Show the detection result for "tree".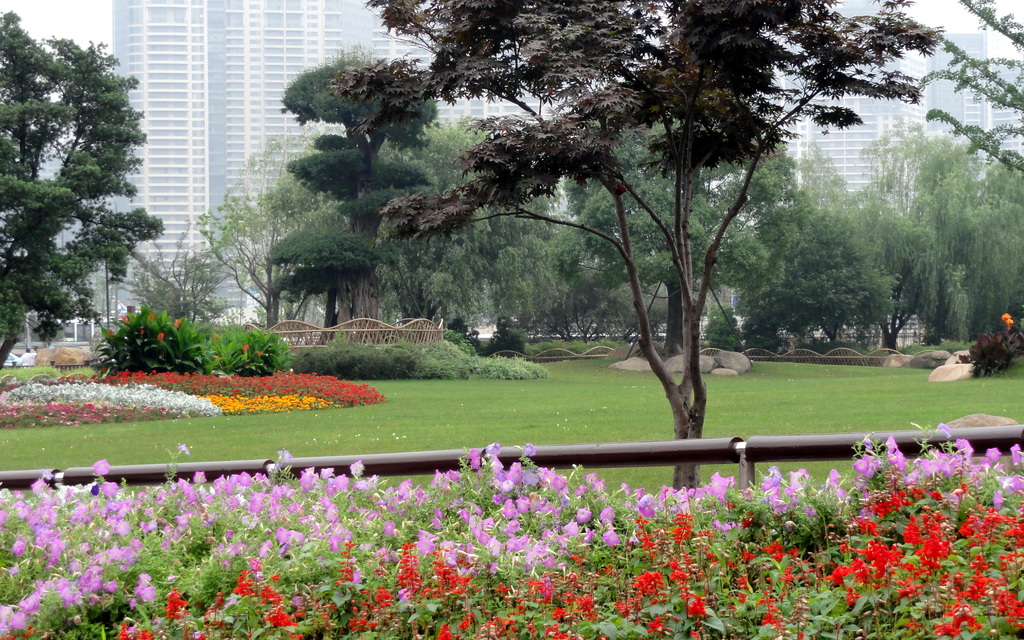
crop(262, 43, 433, 327).
